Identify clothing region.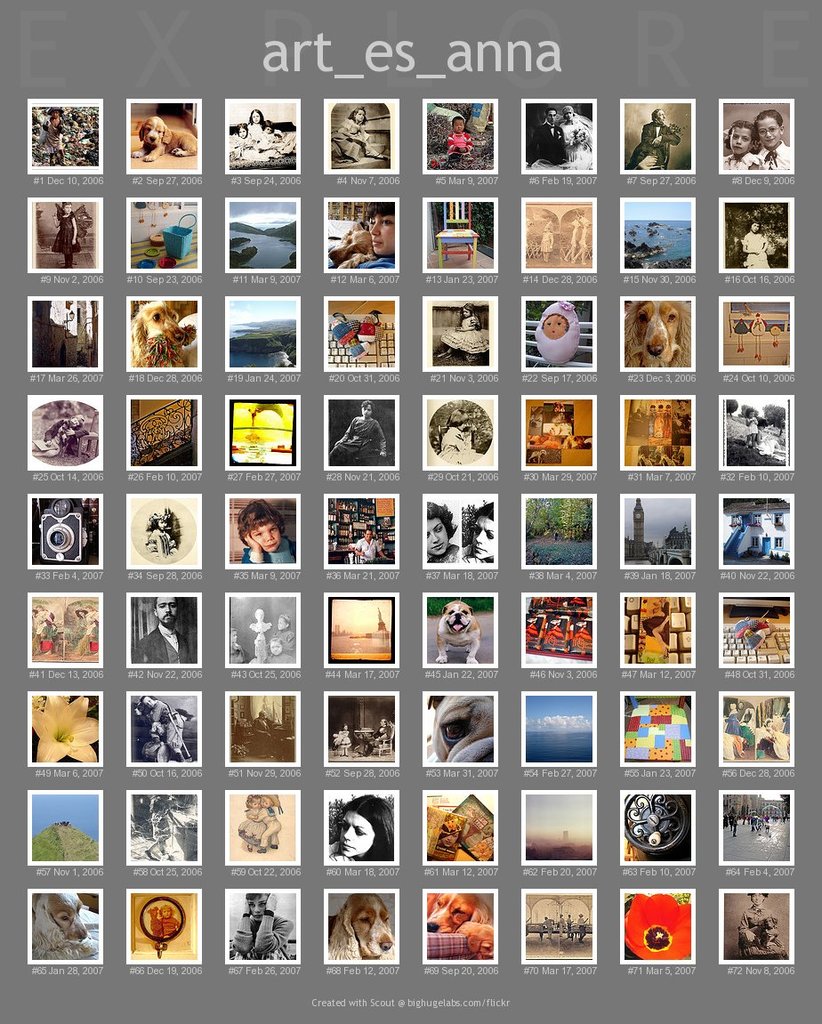
Region: detection(528, 116, 560, 160).
